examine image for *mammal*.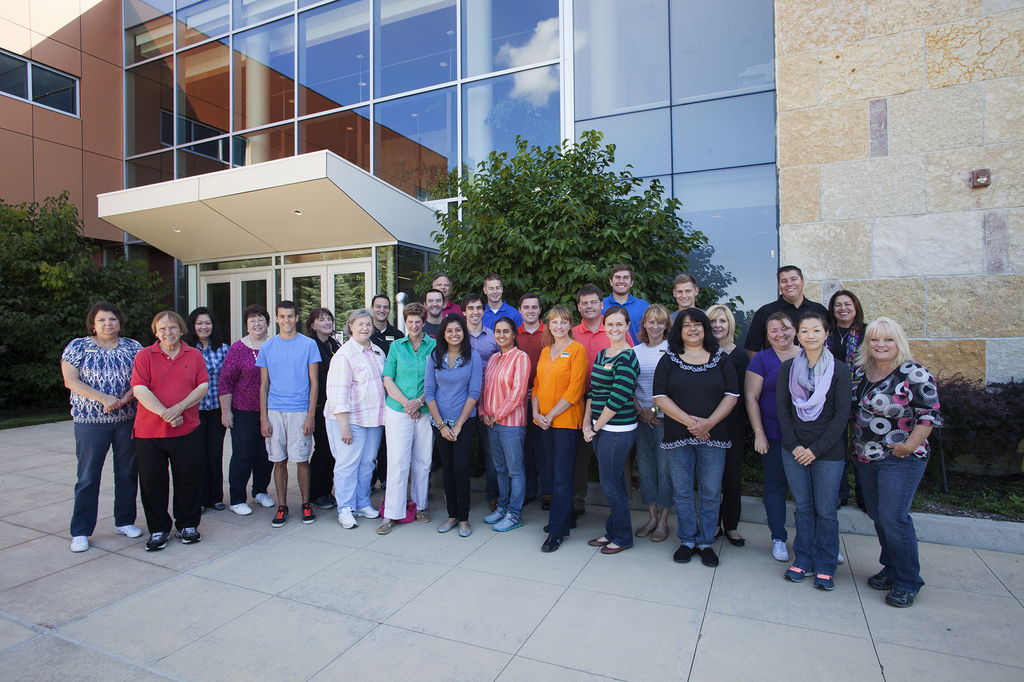
Examination result: (left=590, top=306, right=644, bottom=550).
